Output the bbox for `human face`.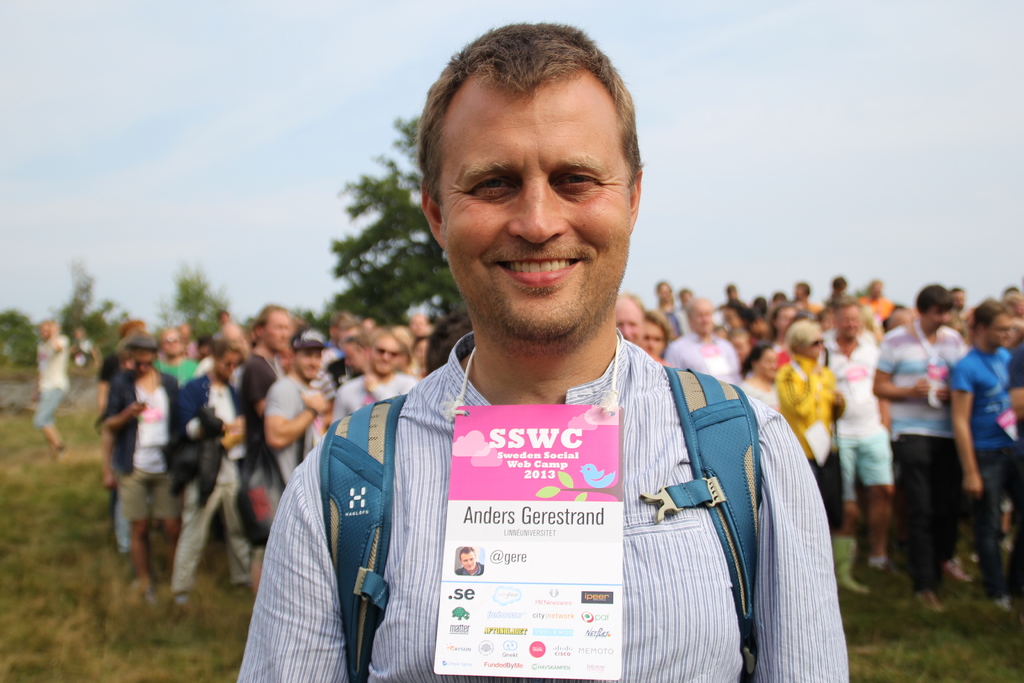
{"left": 927, "top": 304, "right": 949, "bottom": 329}.
